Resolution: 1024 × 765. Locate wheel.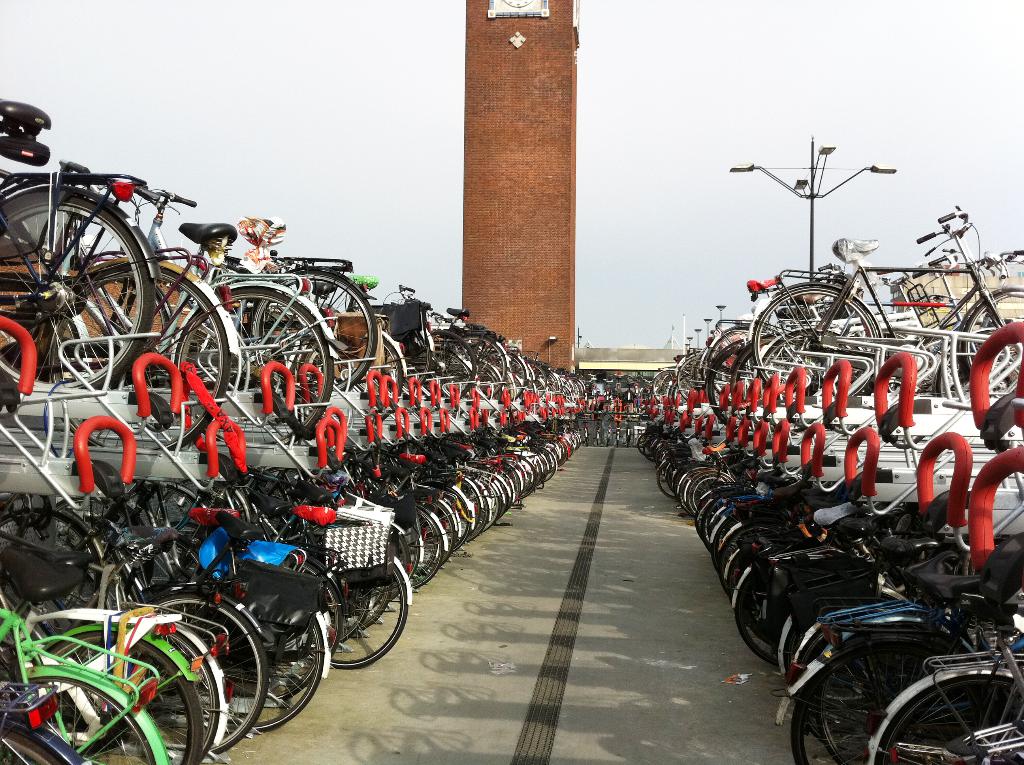
region(795, 608, 980, 745).
